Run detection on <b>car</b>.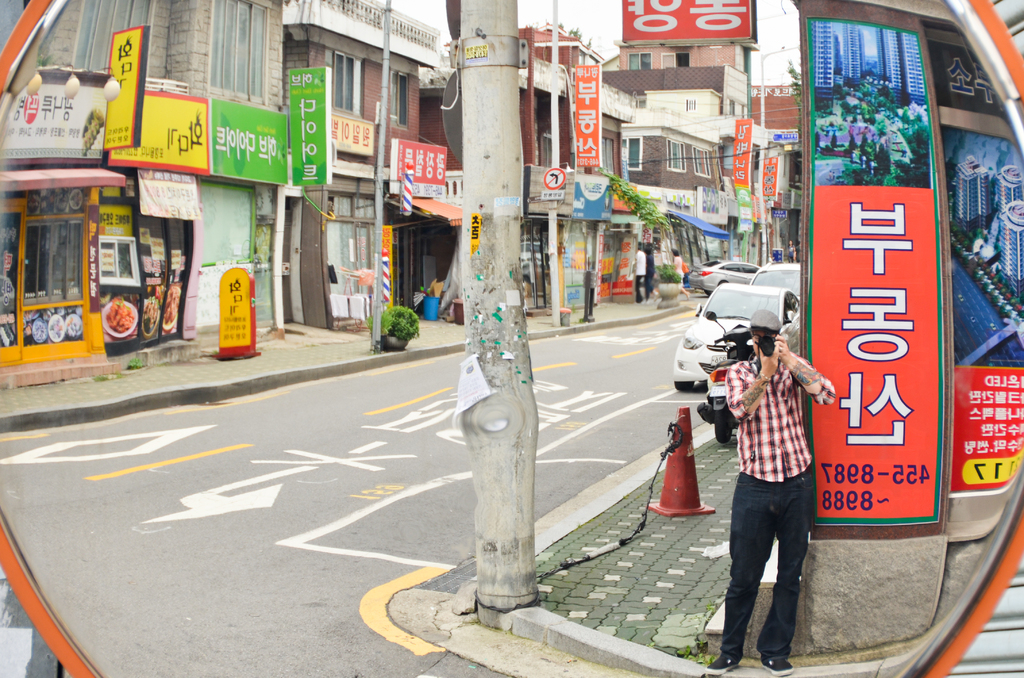
Result: x1=683, y1=259, x2=757, y2=292.
